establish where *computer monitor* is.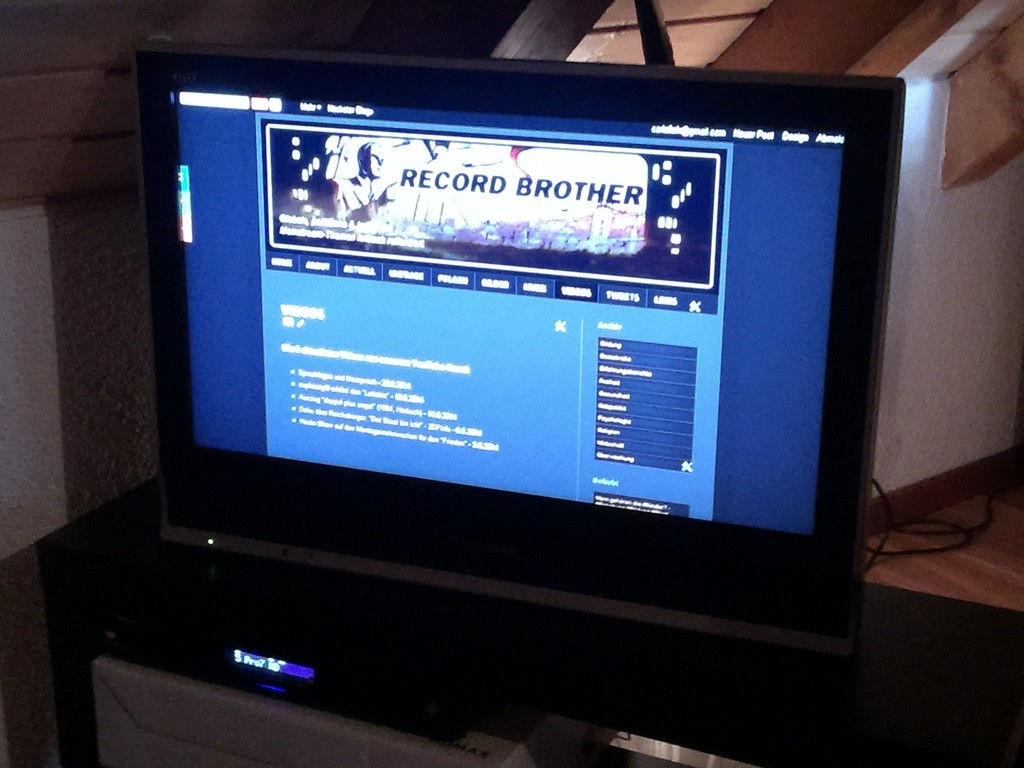
Established at <bbox>134, 58, 886, 669</bbox>.
